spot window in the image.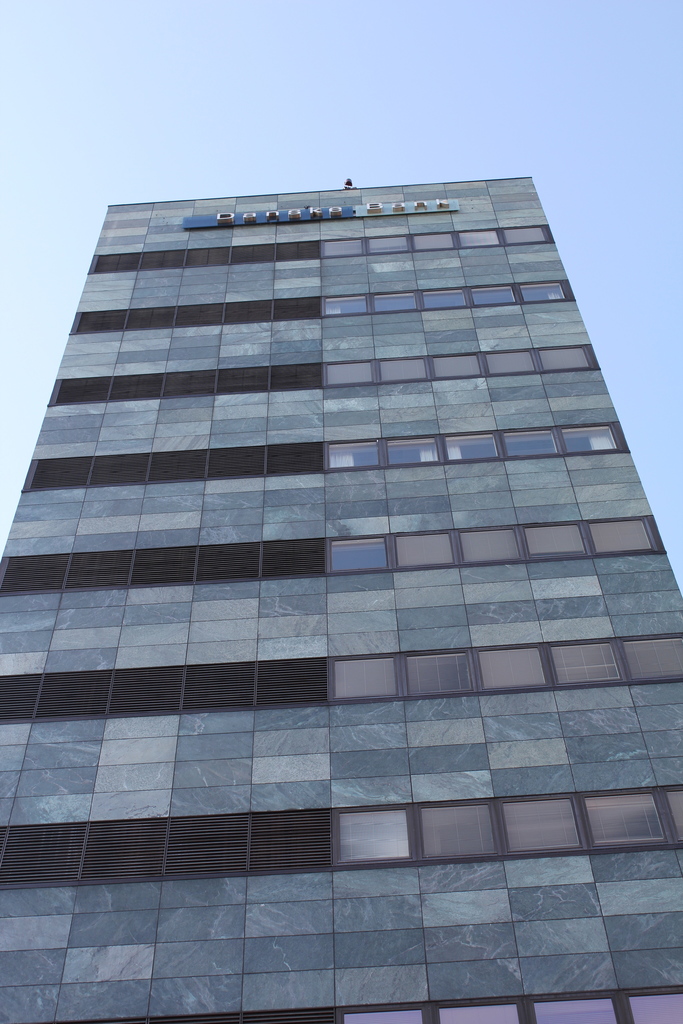
window found at select_region(527, 522, 591, 558).
